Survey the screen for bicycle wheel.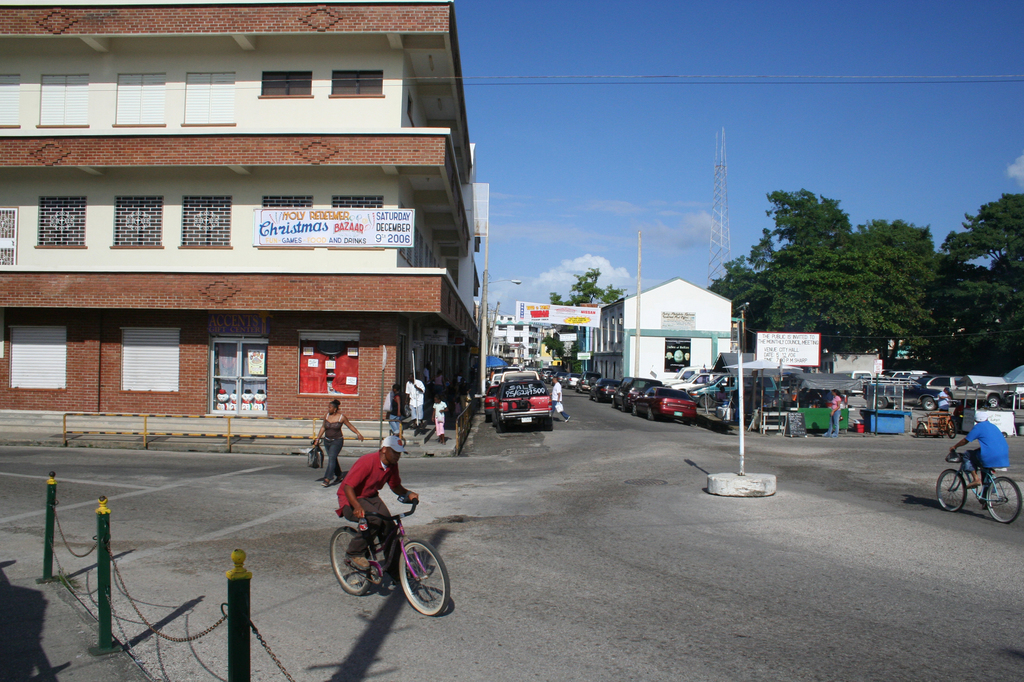
Survey found: detection(397, 541, 450, 619).
